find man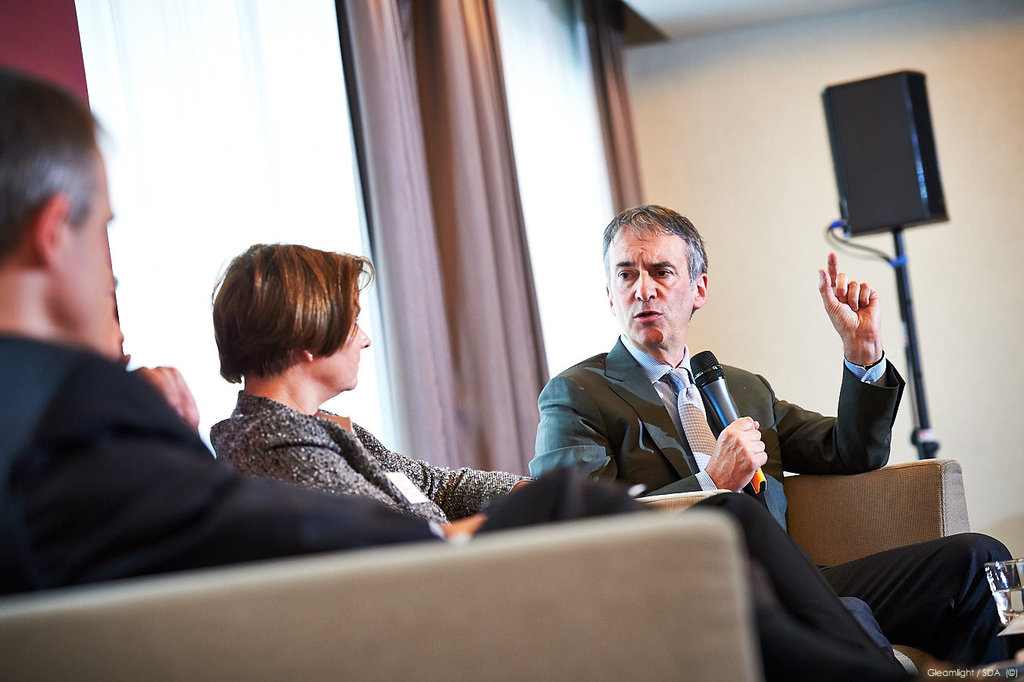
0,60,919,677
